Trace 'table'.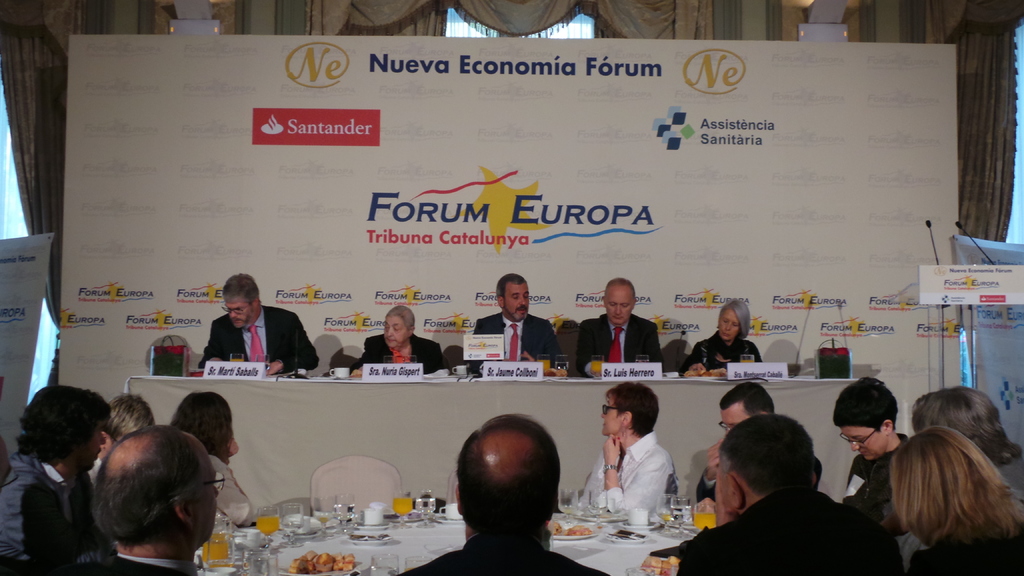
Traced to box(191, 506, 712, 575).
